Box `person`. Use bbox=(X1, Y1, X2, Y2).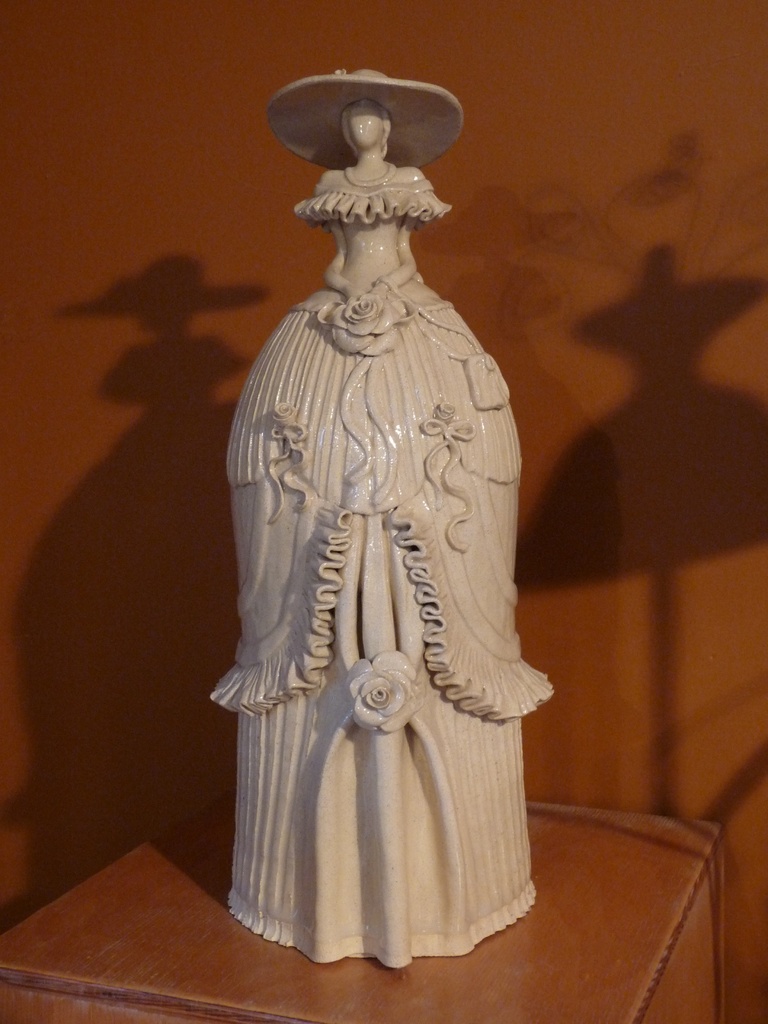
bbox=(205, 102, 552, 965).
